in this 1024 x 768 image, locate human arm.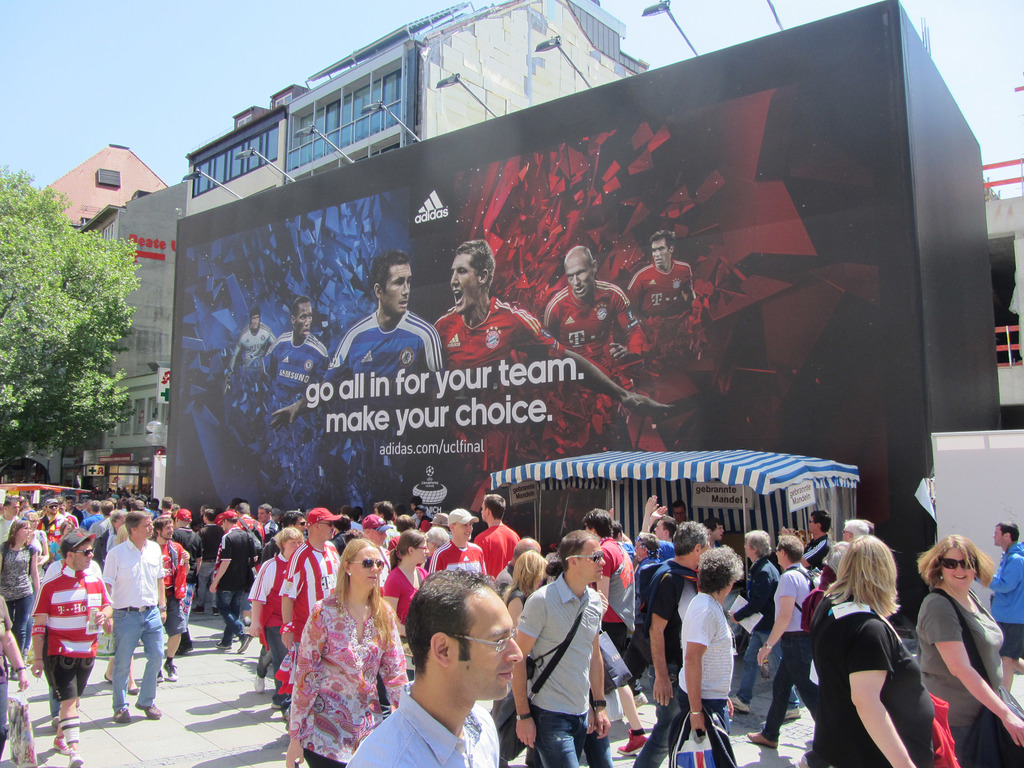
Bounding box: bbox=[682, 595, 721, 735].
